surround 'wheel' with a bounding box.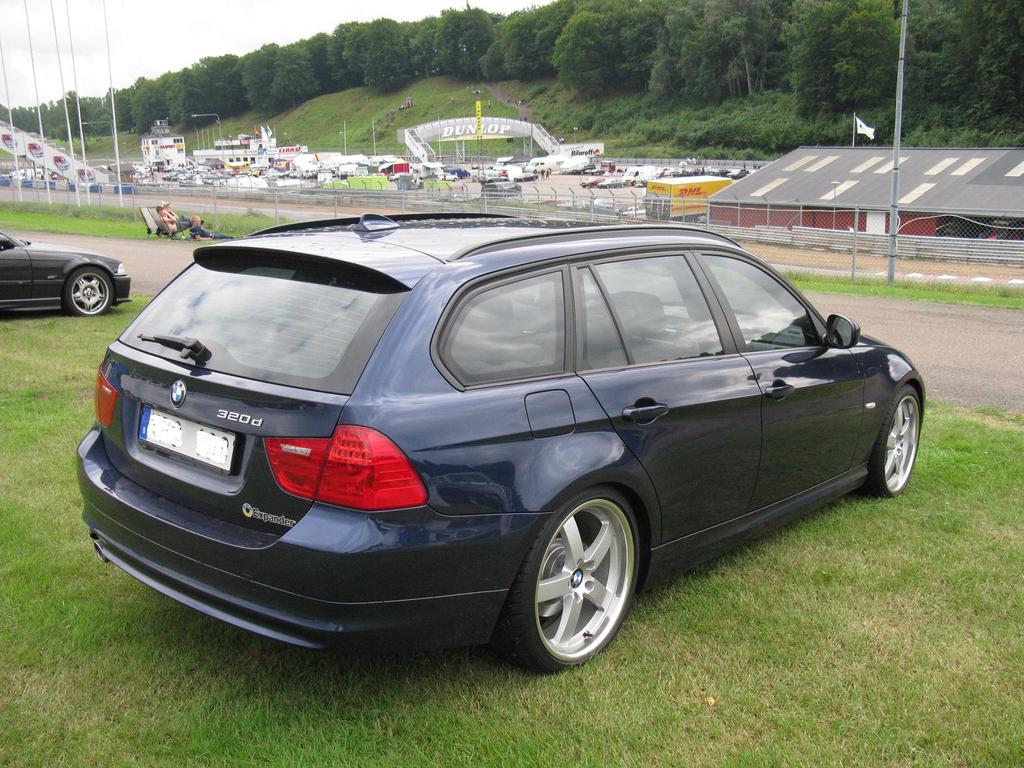
<region>863, 385, 926, 496</region>.
